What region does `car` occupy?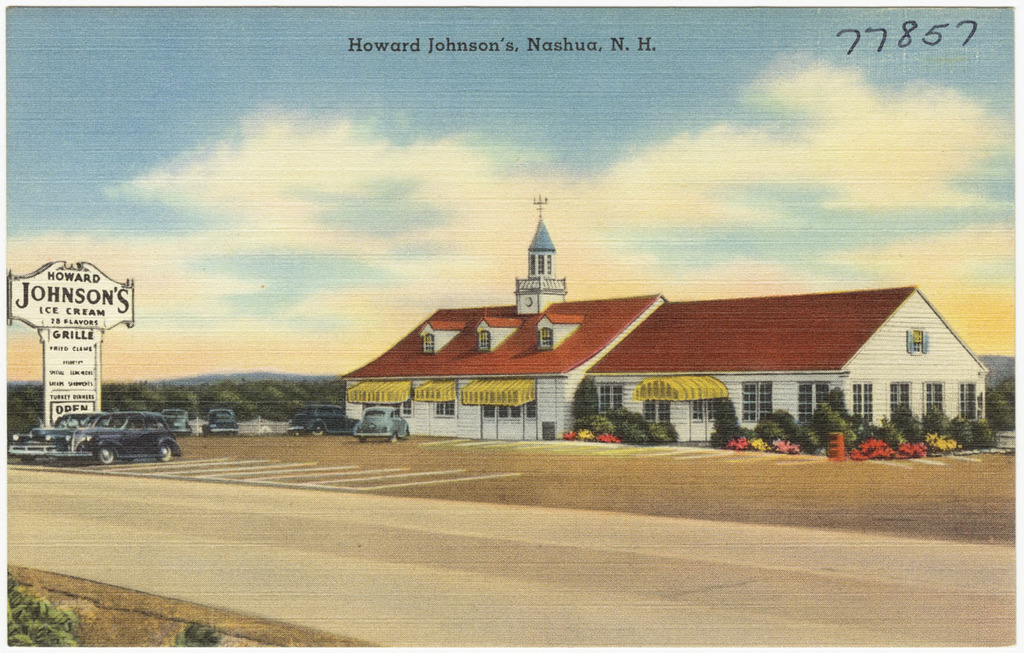
pyautogui.locateOnScreen(162, 407, 193, 429).
